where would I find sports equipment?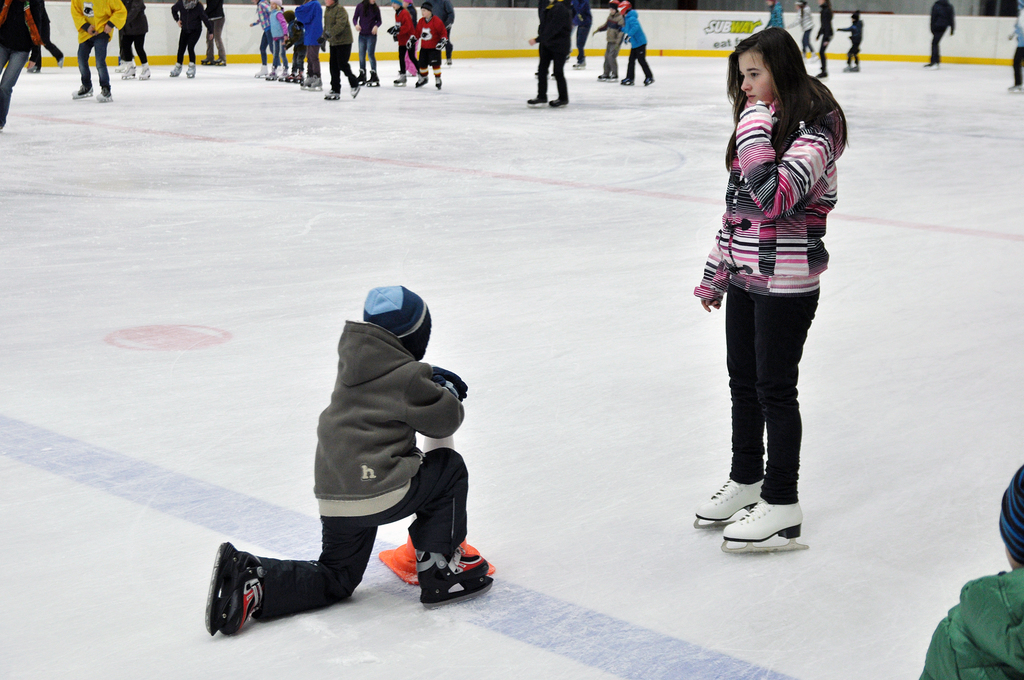
At 436/77/442/91.
